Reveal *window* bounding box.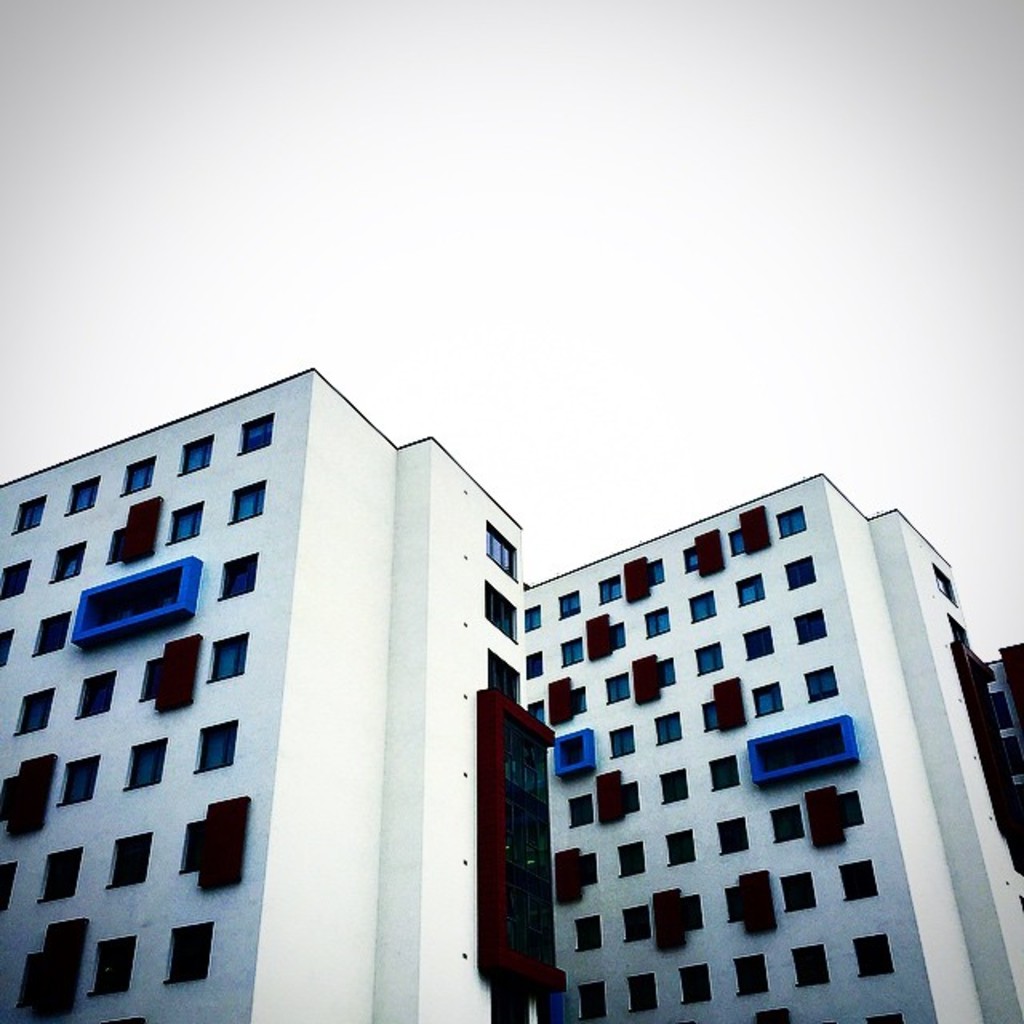
Revealed: x1=752 y1=674 x2=789 y2=714.
